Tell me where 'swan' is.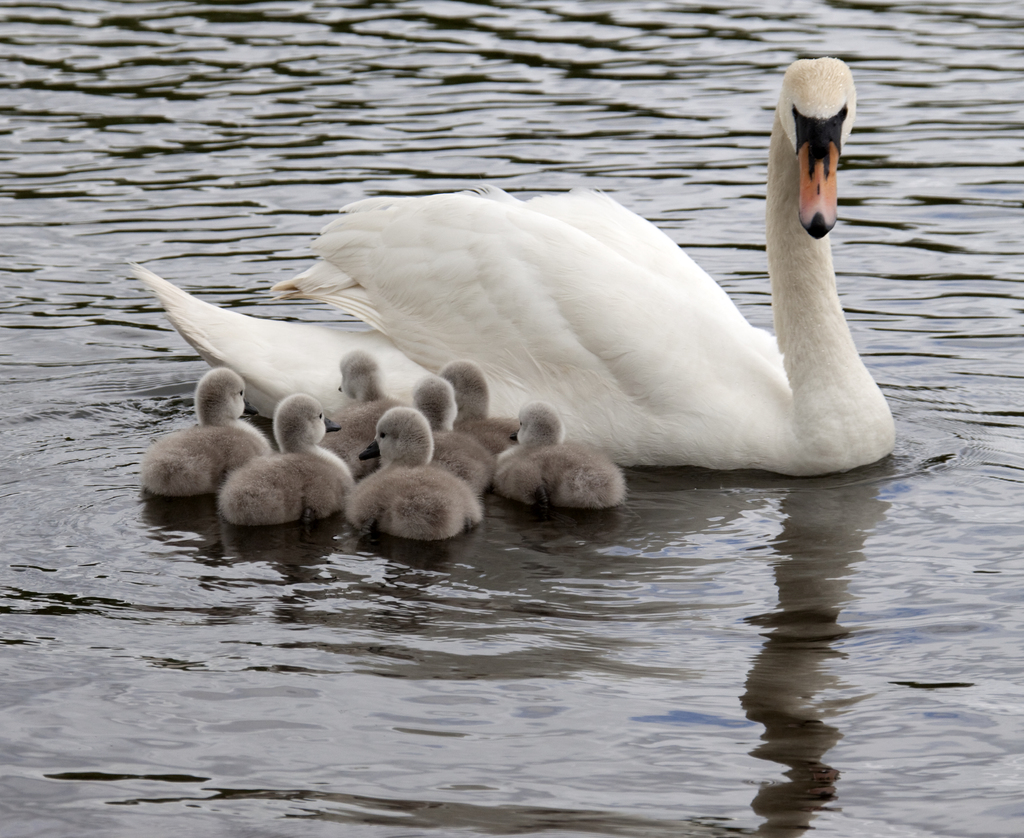
'swan' is at {"x1": 412, "y1": 376, "x2": 502, "y2": 485}.
